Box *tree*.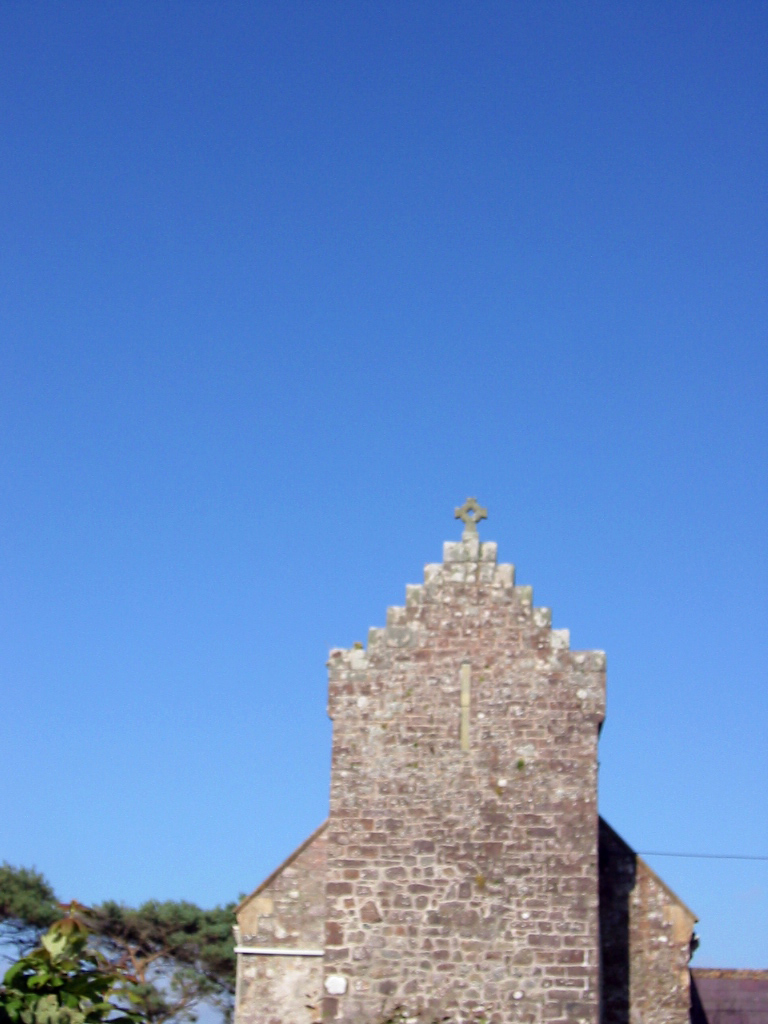
rect(111, 883, 250, 979).
